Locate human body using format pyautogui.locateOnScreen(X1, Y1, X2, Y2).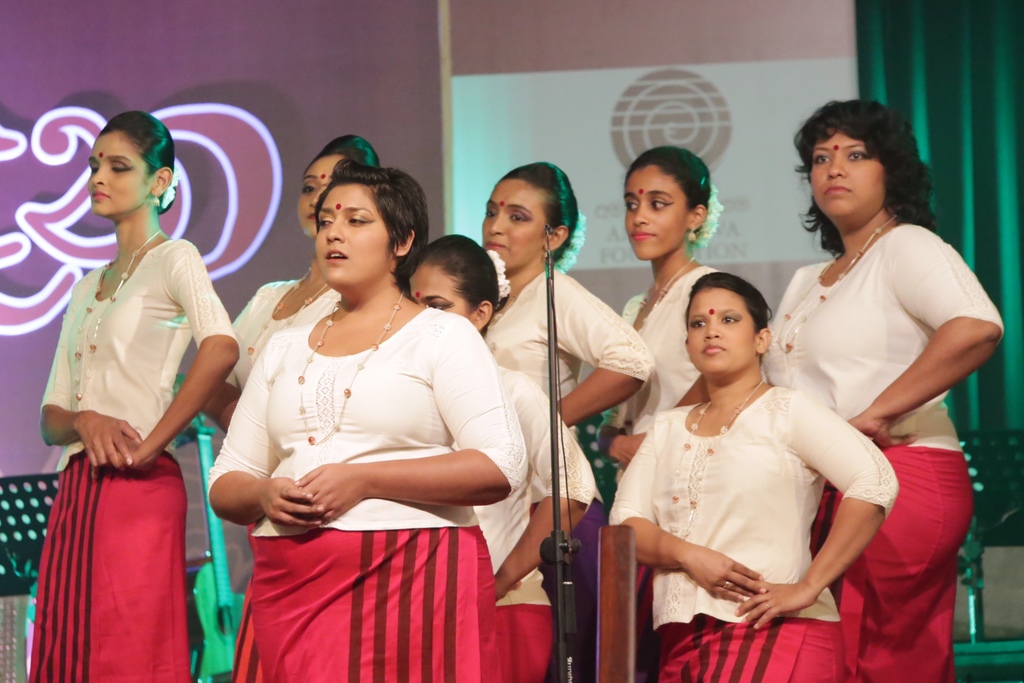
pyautogui.locateOnScreen(481, 259, 660, 431).
